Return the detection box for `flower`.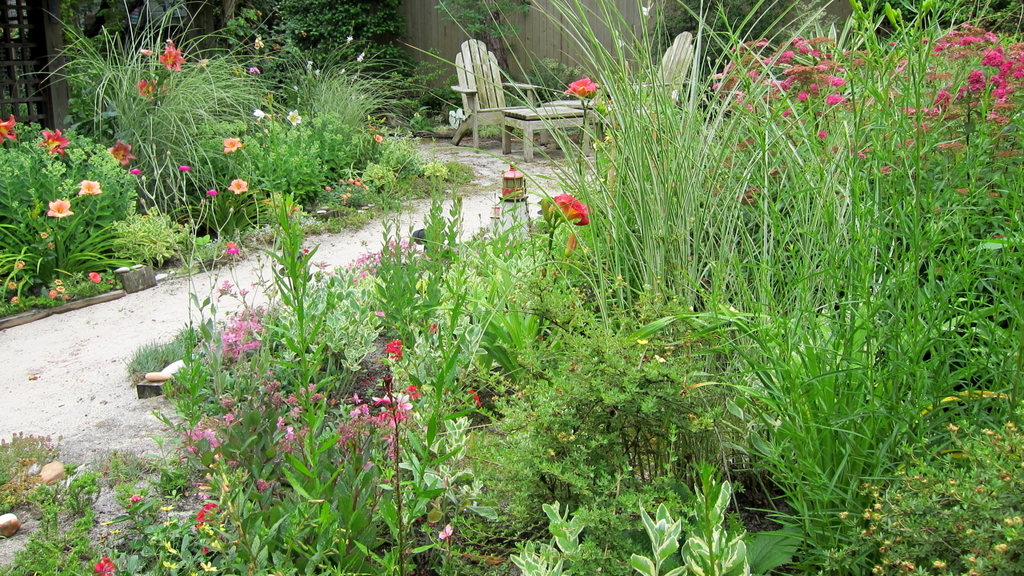
l=193, t=500, r=220, b=533.
